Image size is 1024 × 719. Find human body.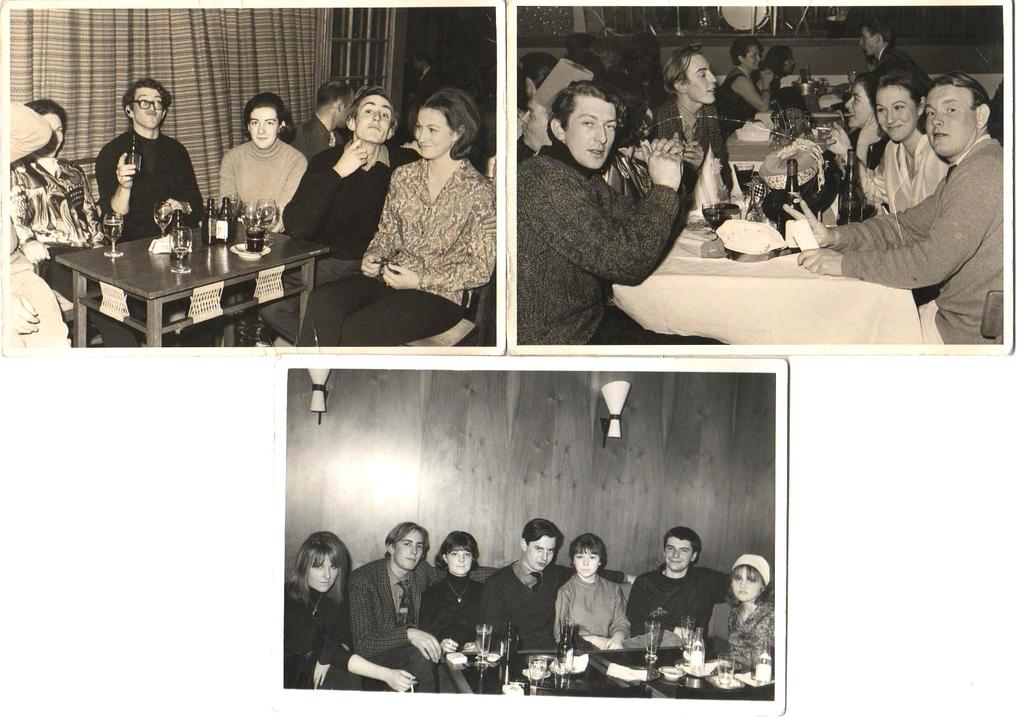
<box>216,136,305,343</box>.
